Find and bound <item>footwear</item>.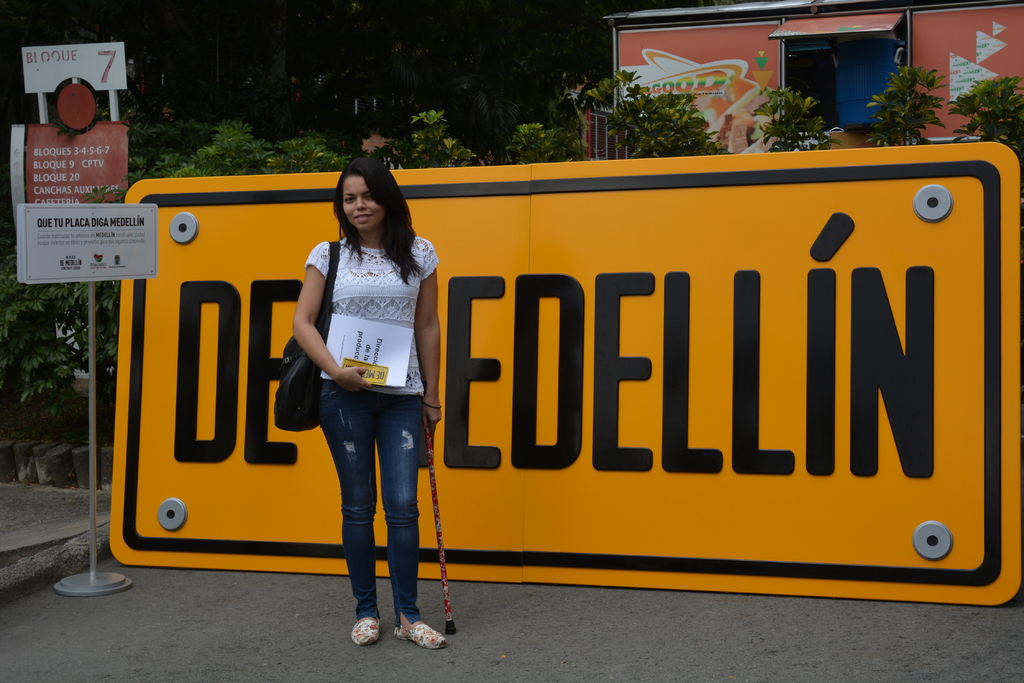
Bound: (left=348, top=616, right=380, bottom=646).
